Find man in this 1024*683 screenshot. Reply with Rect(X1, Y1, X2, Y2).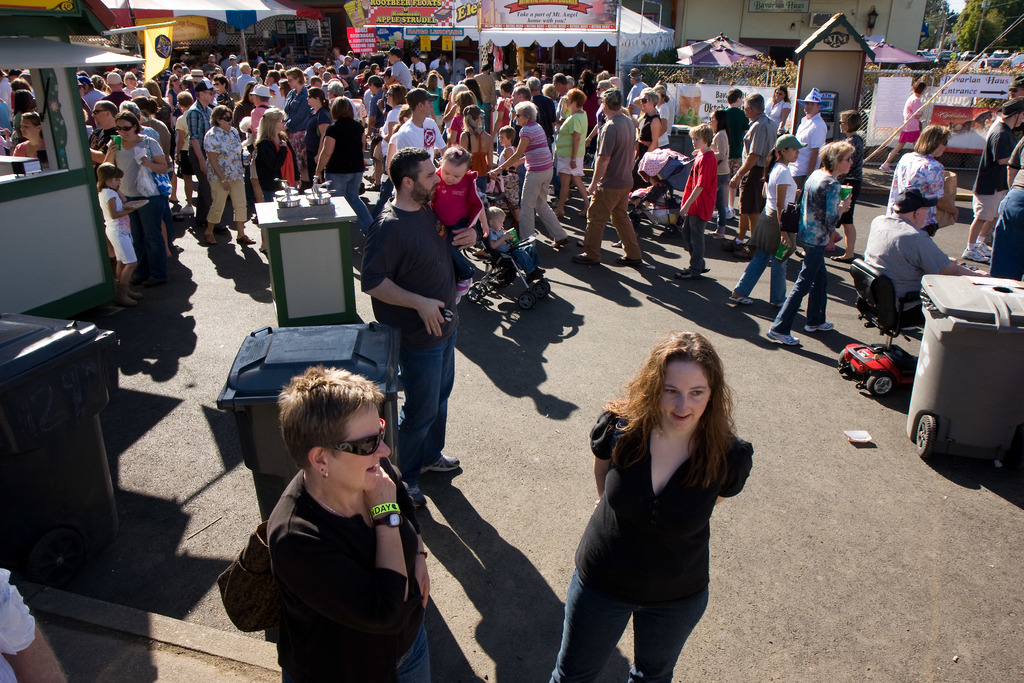
Rect(225, 53, 243, 83).
